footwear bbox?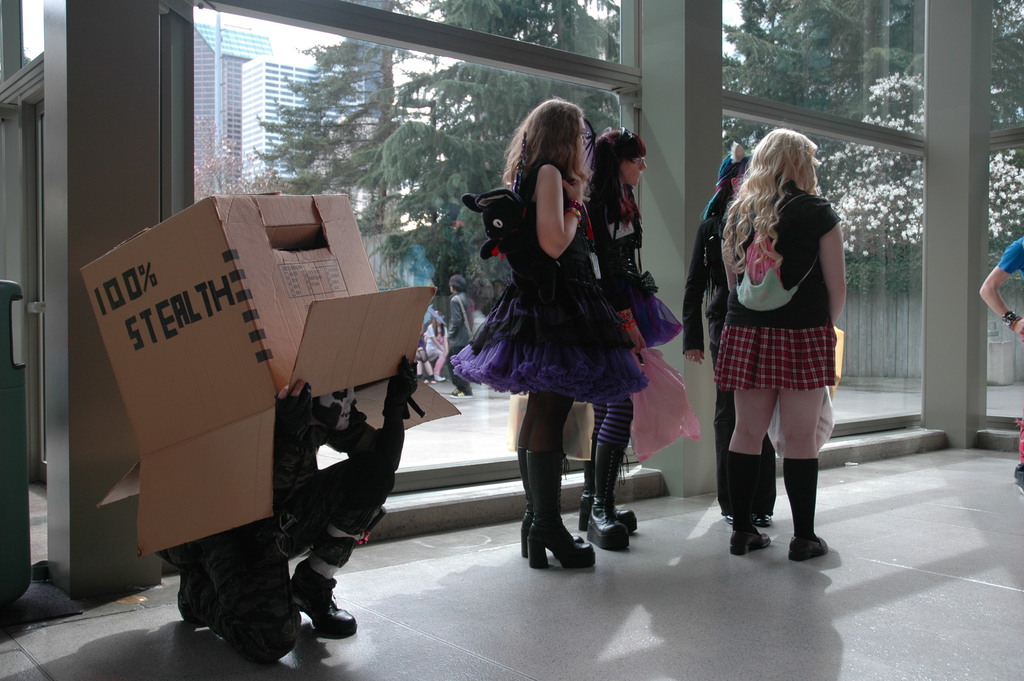
579,435,636,527
